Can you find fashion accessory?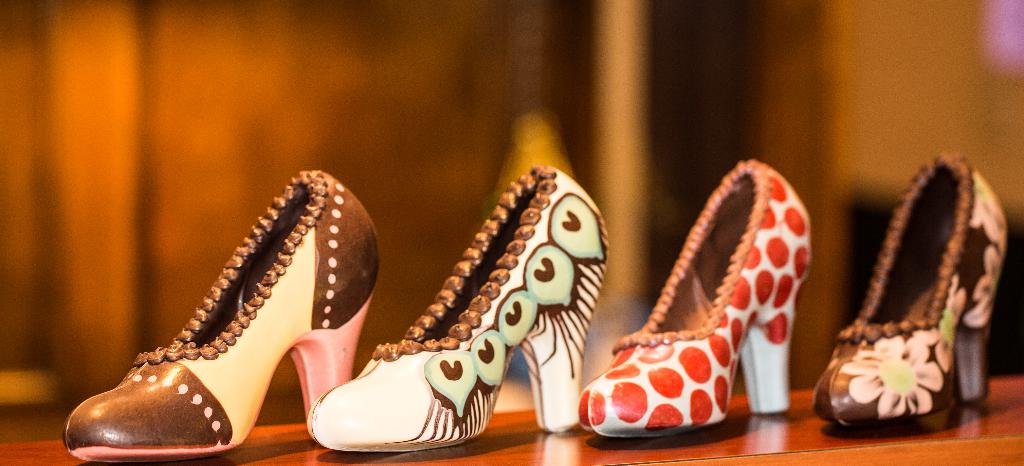
Yes, bounding box: 804:153:1011:430.
